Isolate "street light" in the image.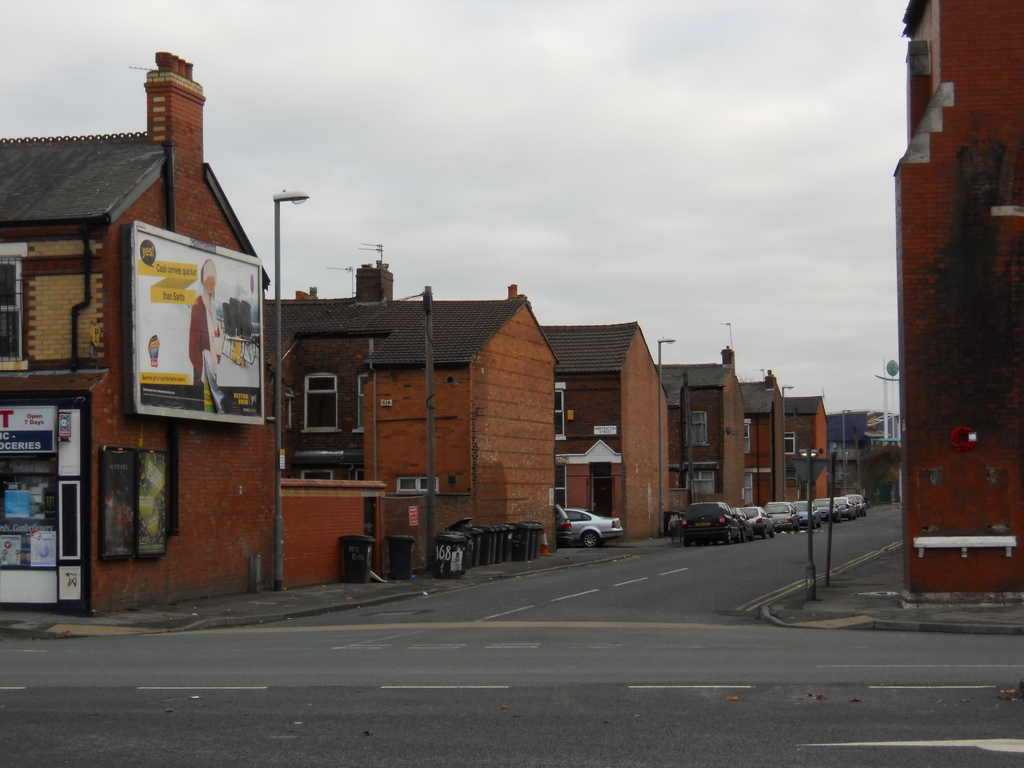
Isolated region: [273,190,308,591].
